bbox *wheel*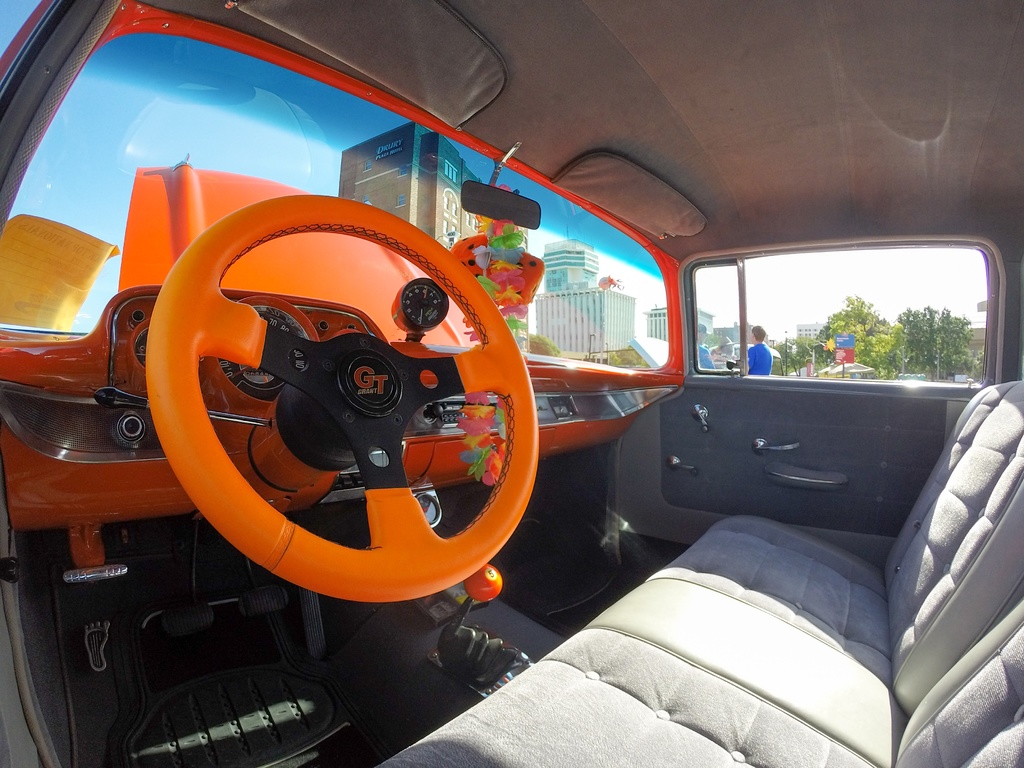
(x1=147, y1=193, x2=540, y2=604)
